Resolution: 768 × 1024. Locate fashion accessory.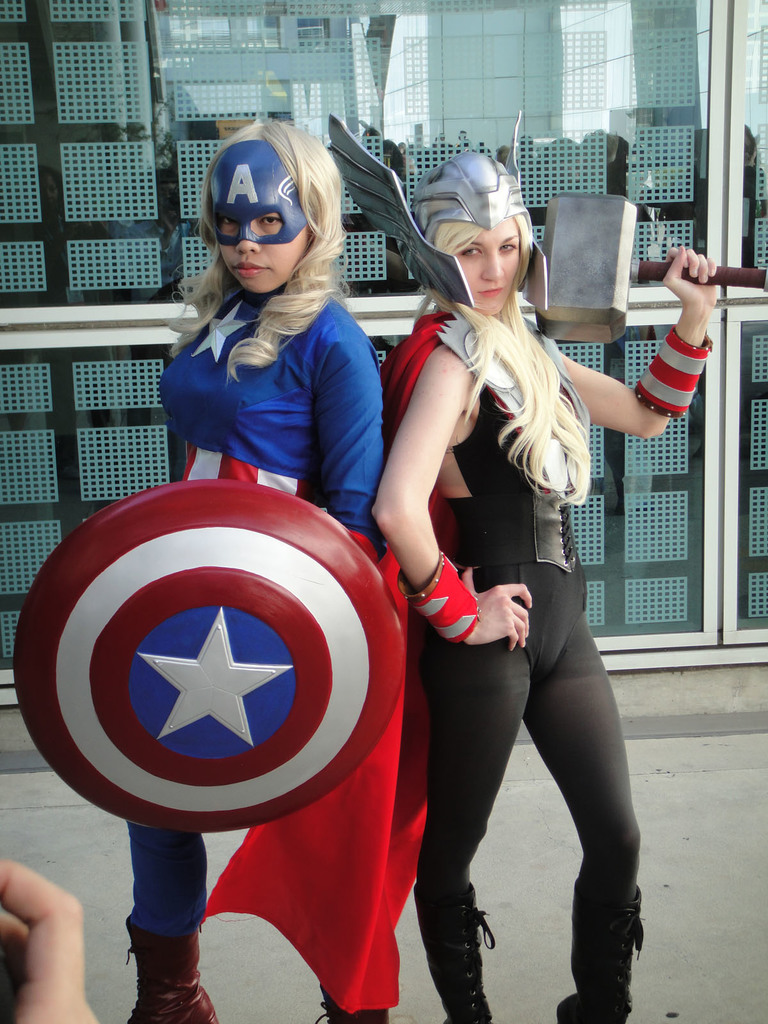
box(122, 915, 219, 1023).
